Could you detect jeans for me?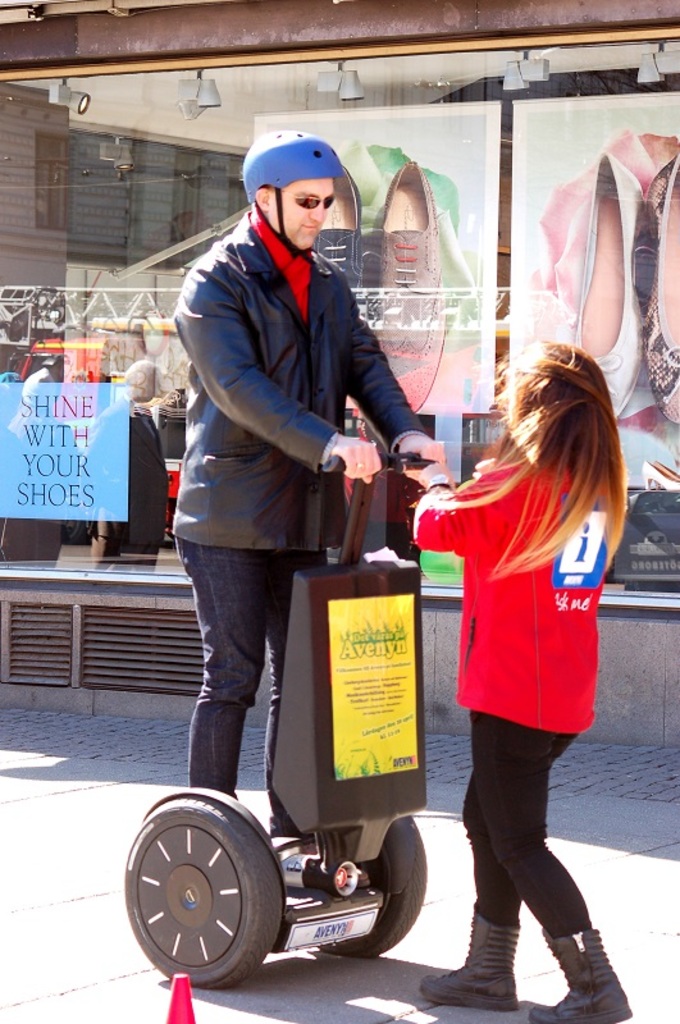
Detection result: Rect(456, 709, 602, 933).
